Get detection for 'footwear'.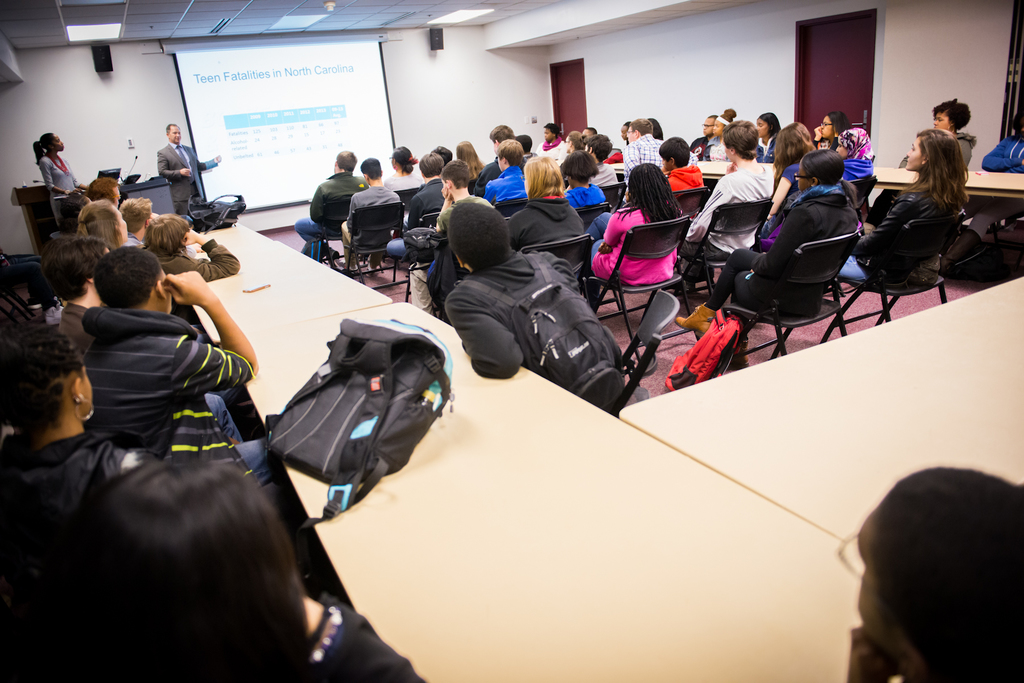
Detection: bbox=[734, 339, 749, 366].
